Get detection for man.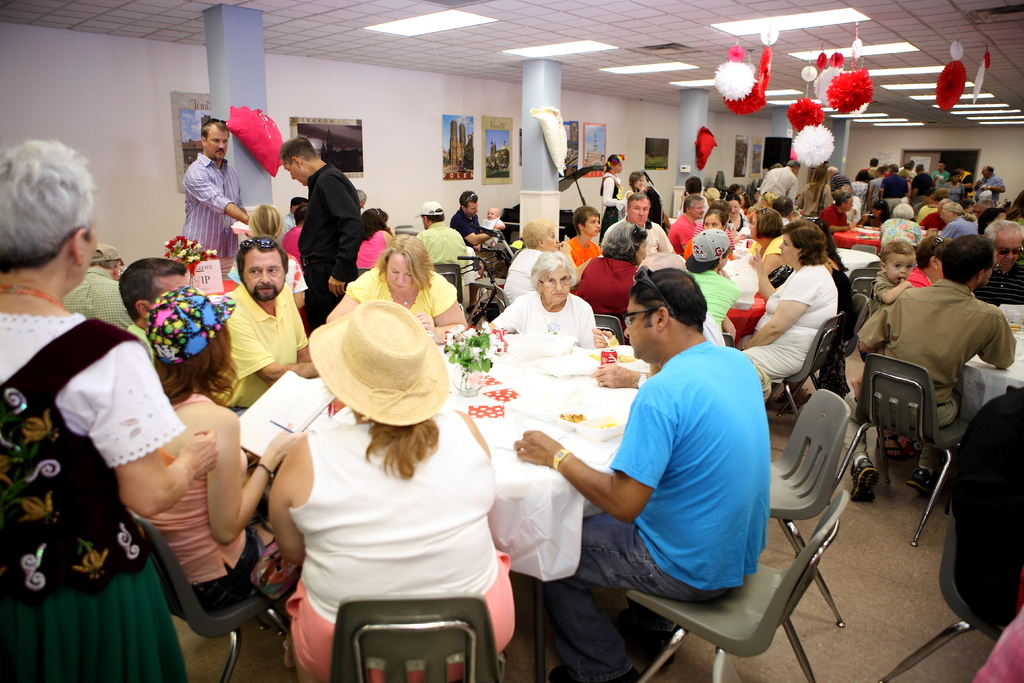
Detection: <region>447, 187, 497, 256</region>.
